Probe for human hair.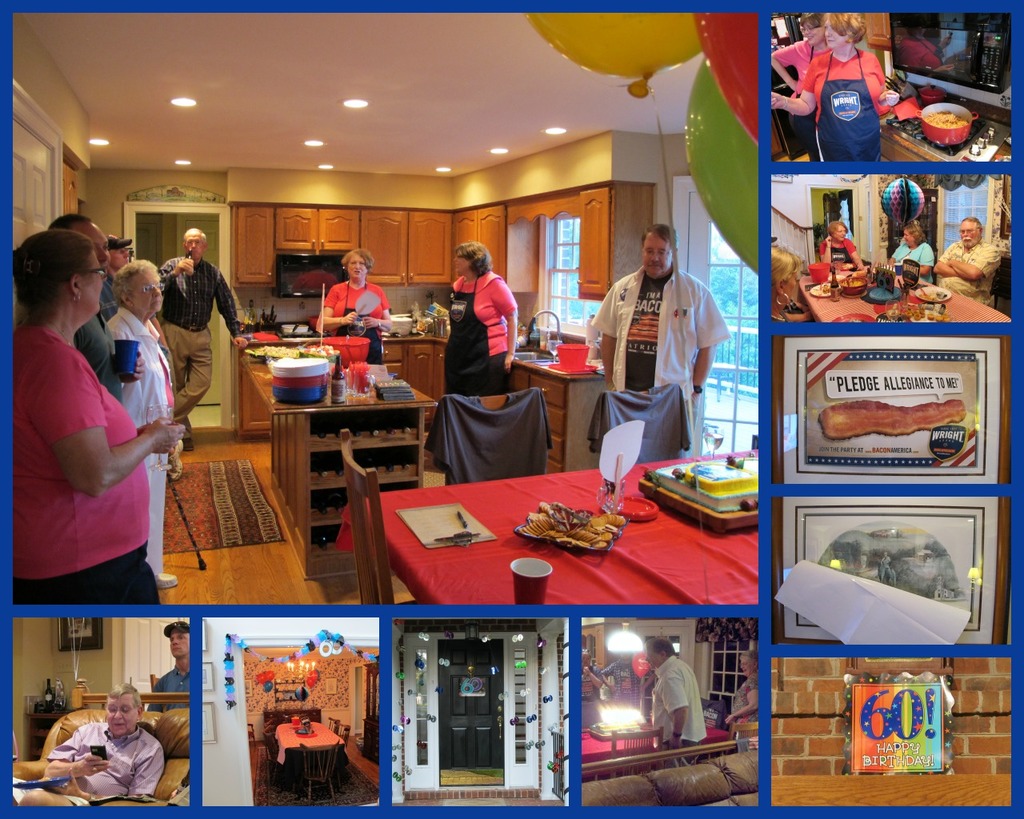
Probe result: l=824, t=11, r=868, b=46.
